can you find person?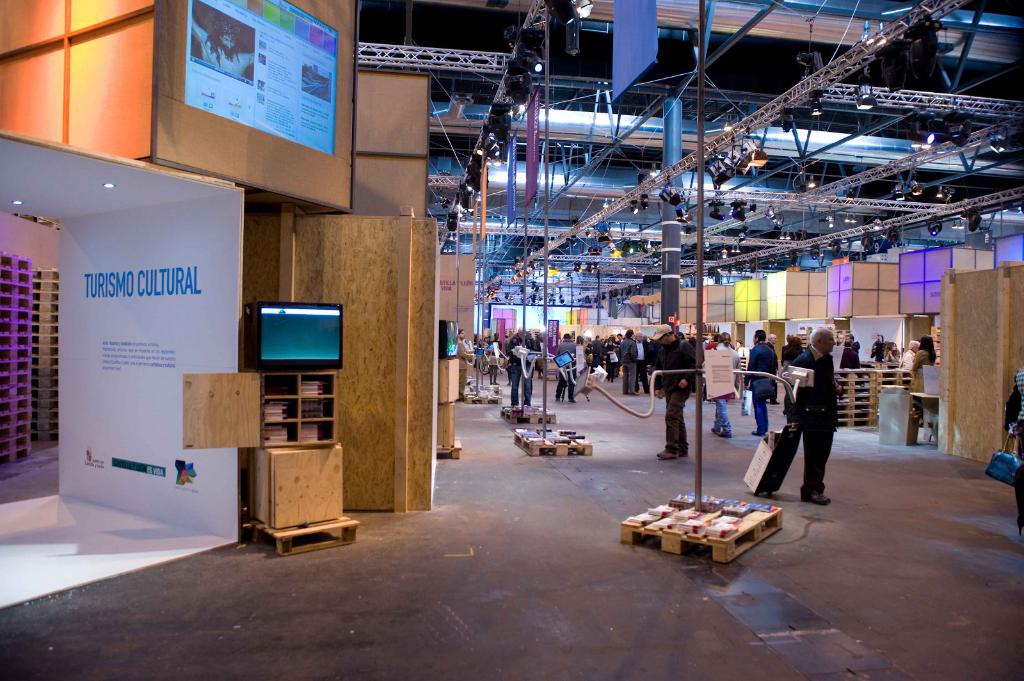
Yes, bounding box: 900/335/919/366.
